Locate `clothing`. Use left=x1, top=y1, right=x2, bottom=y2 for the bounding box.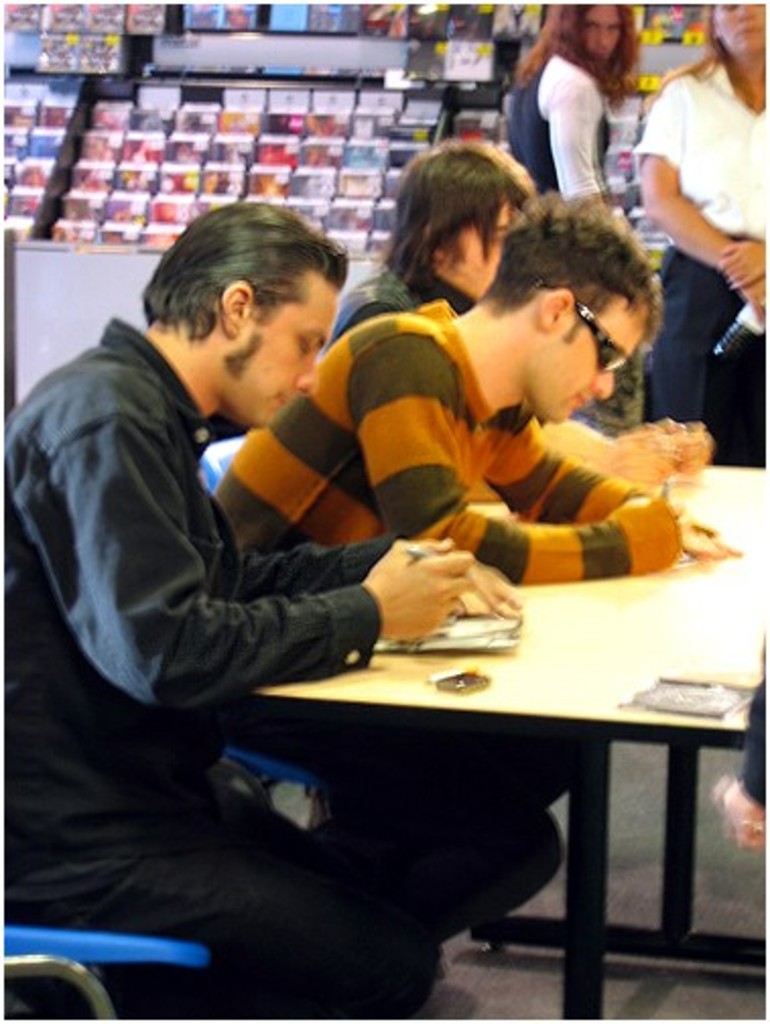
left=325, top=268, right=479, bottom=349.
